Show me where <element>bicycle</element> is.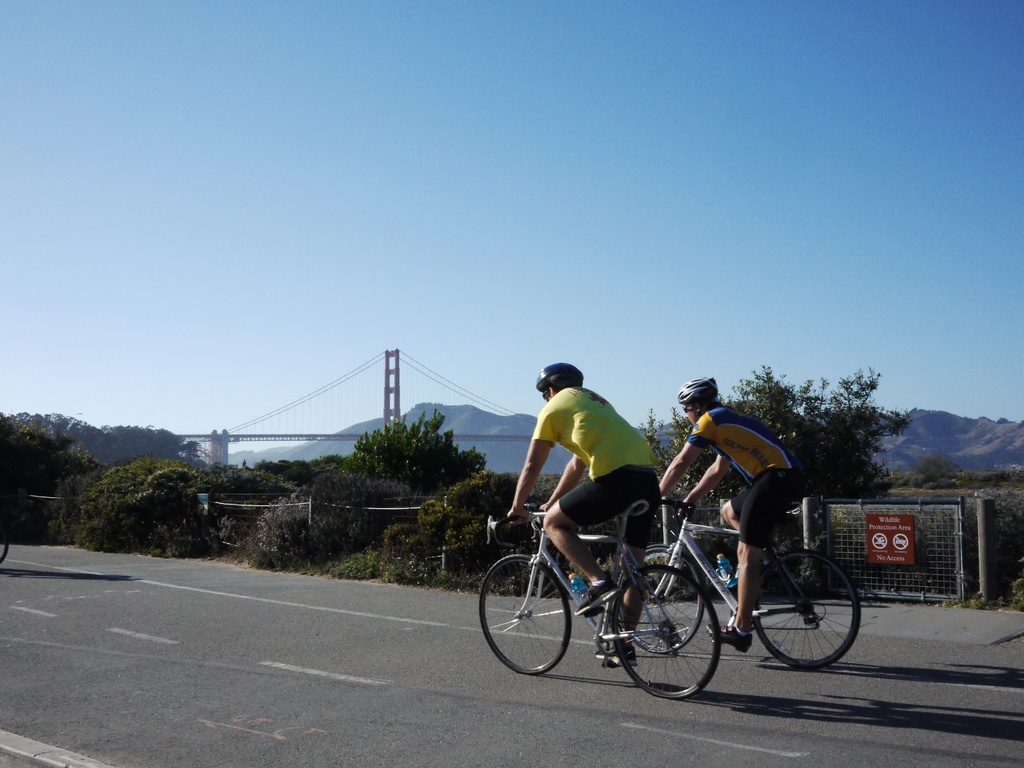
<element>bicycle</element> is at (x1=476, y1=486, x2=725, y2=688).
